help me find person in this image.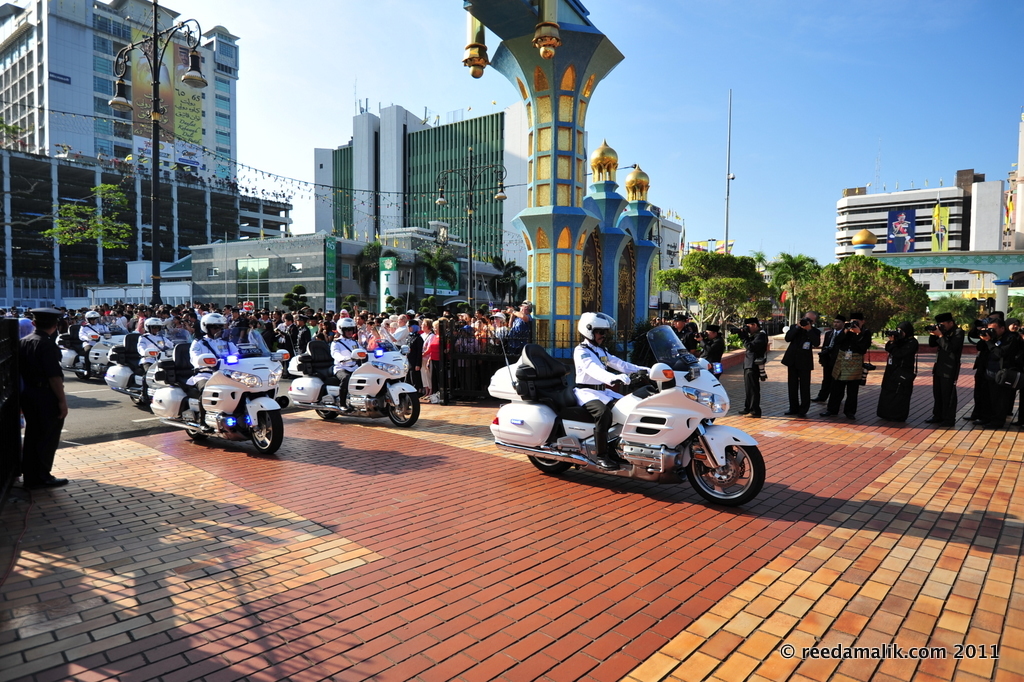
Found it: box=[783, 309, 820, 412].
